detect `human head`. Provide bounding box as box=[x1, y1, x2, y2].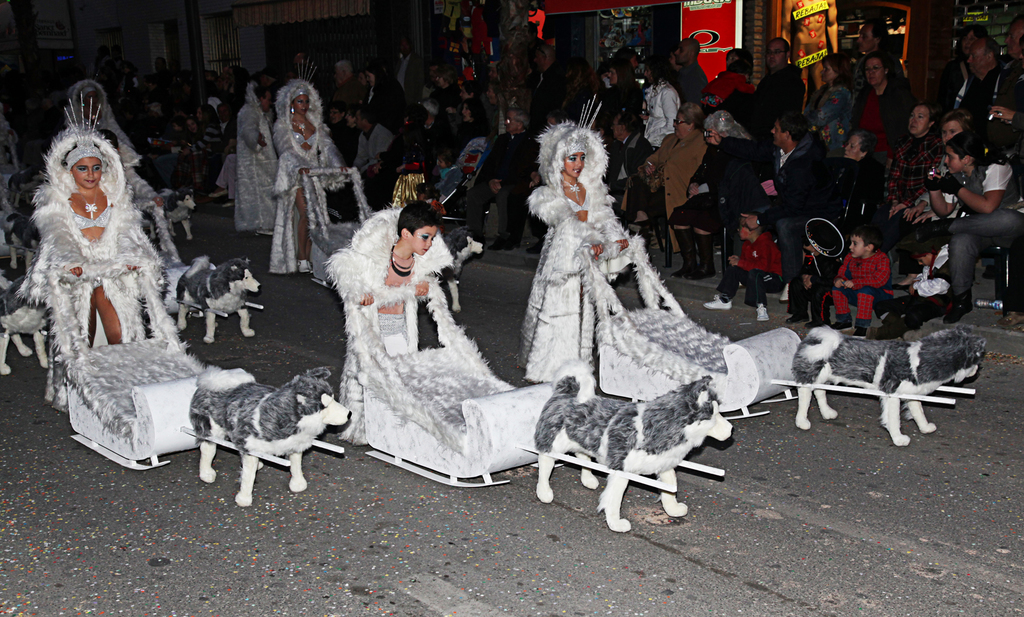
box=[818, 57, 845, 86].
